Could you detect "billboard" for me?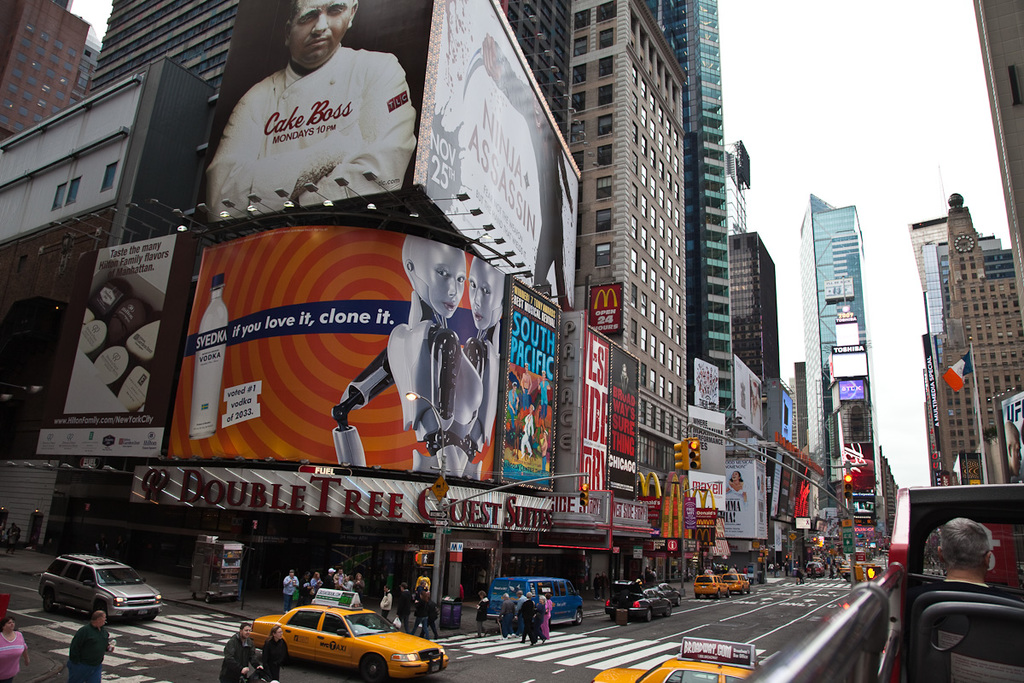
Detection result: bbox(167, 250, 504, 481).
